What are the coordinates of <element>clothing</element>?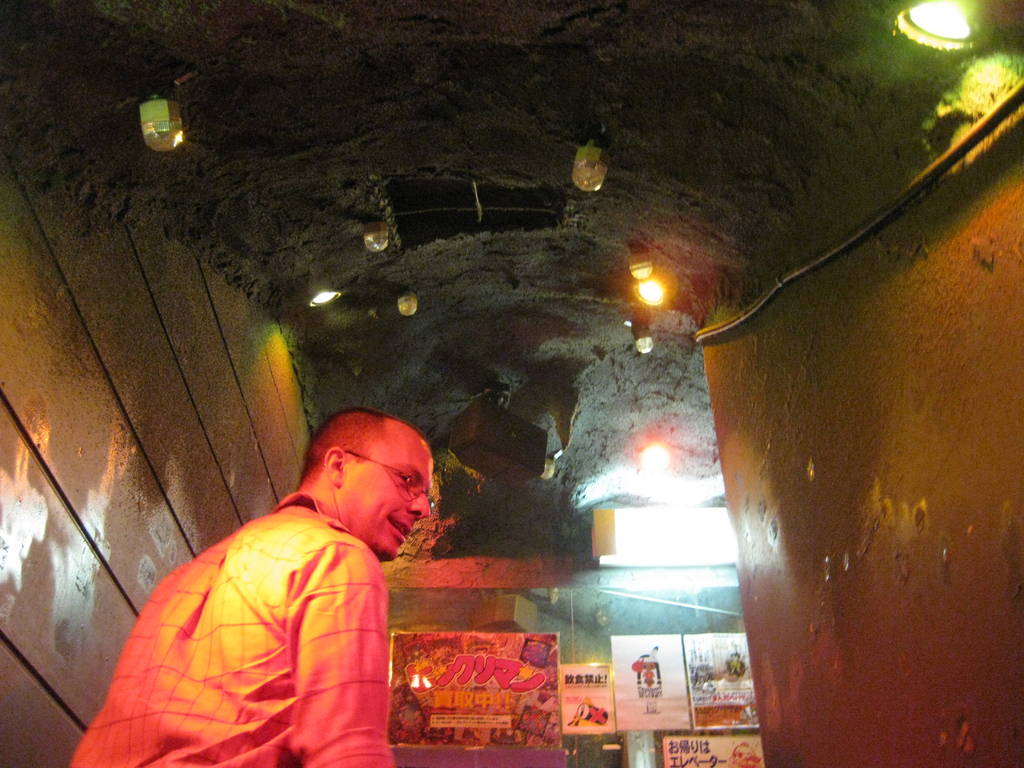
77,468,424,748.
